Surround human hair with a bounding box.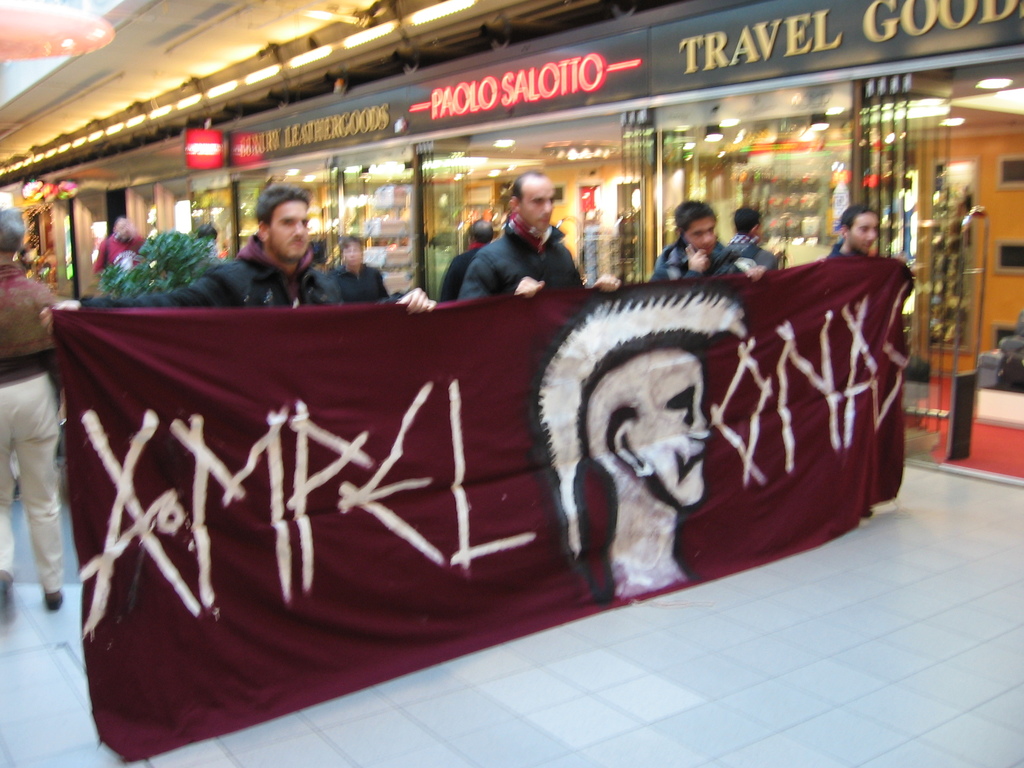
{"left": 252, "top": 186, "right": 316, "bottom": 225}.
